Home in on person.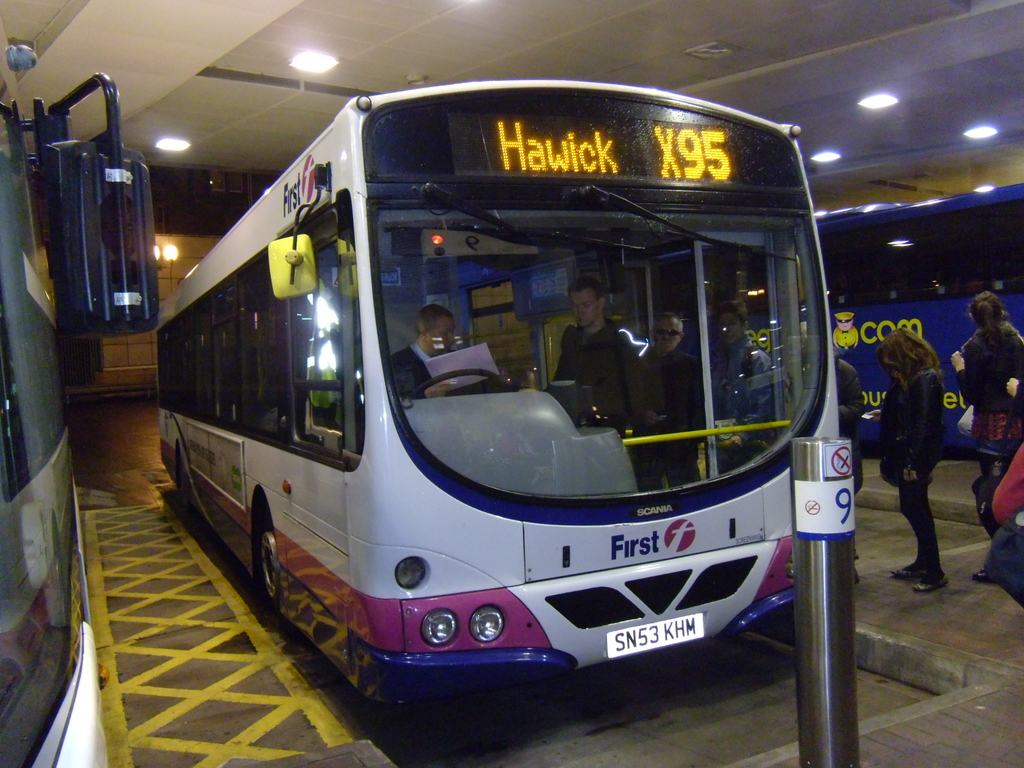
Homed in at left=836, top=348, right=862, bottom=581.
